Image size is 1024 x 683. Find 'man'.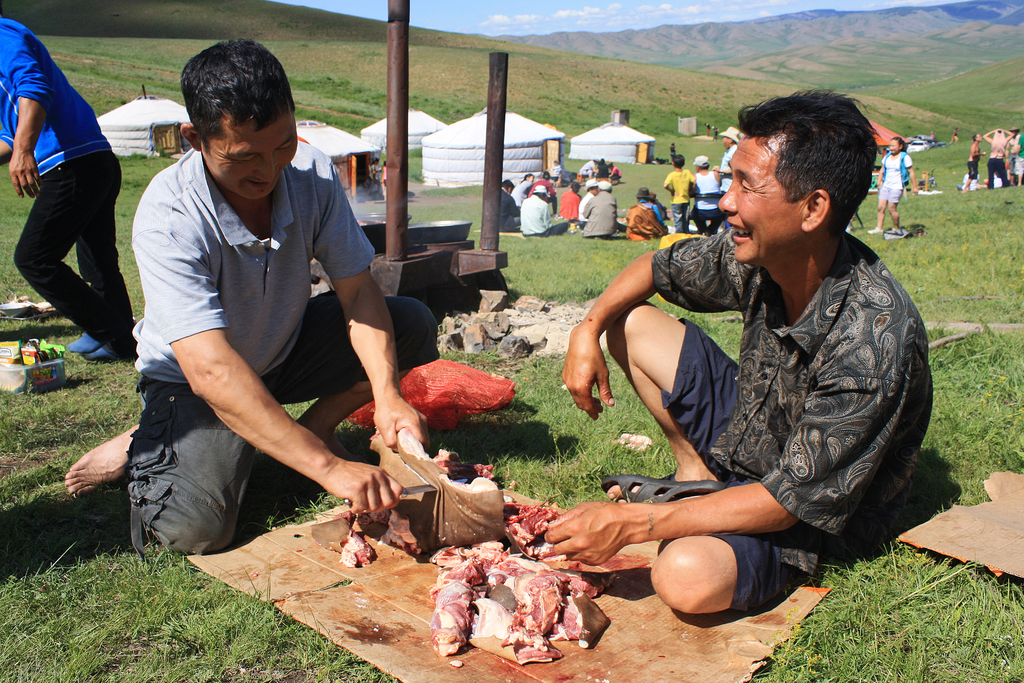
x1=384, y1=158, x2=394, y2=204.
